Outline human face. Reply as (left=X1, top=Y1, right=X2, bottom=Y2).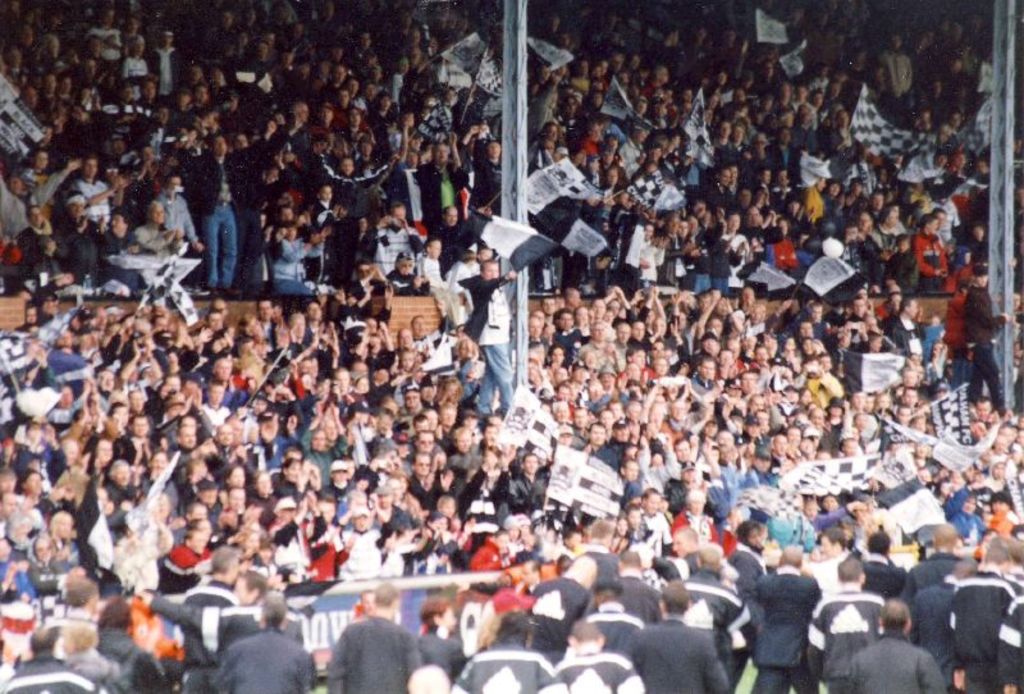
(left=118, top=406, right=129, bottom=429).
